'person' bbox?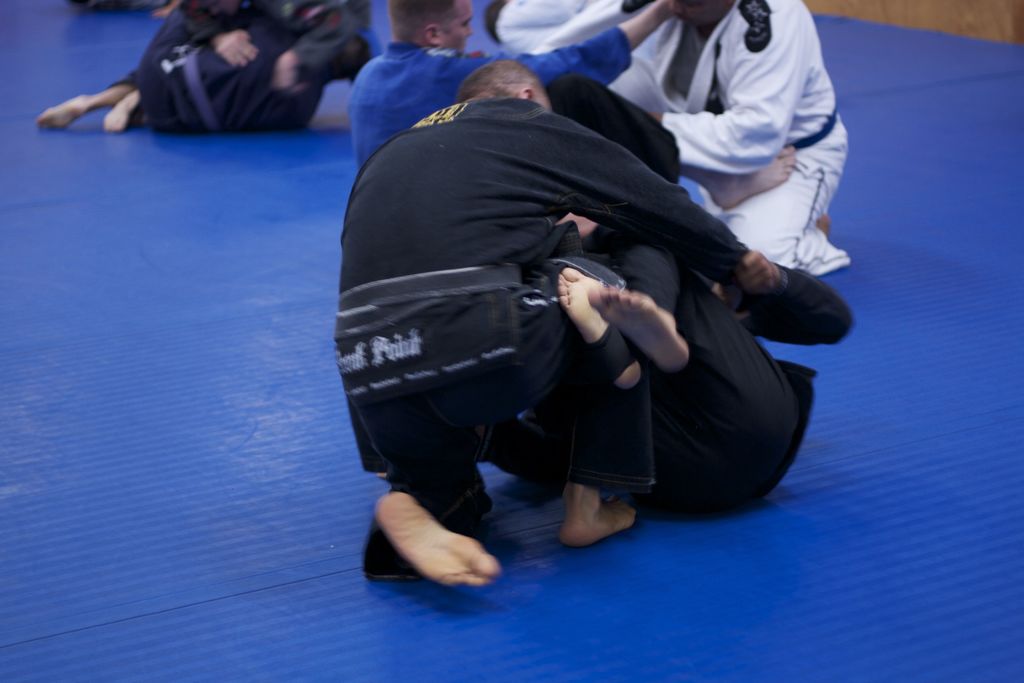
{"left": 346, "top": 0, "right": 678, "bottom": 172}
